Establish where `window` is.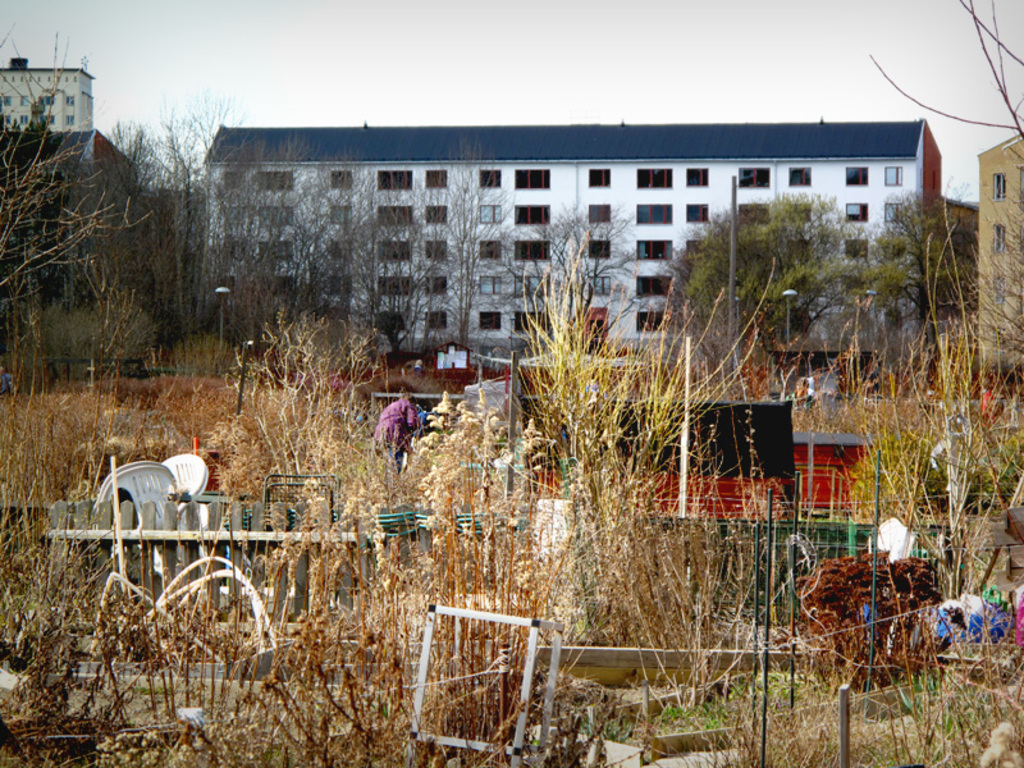
Established at [65, 96, 77, 108].
